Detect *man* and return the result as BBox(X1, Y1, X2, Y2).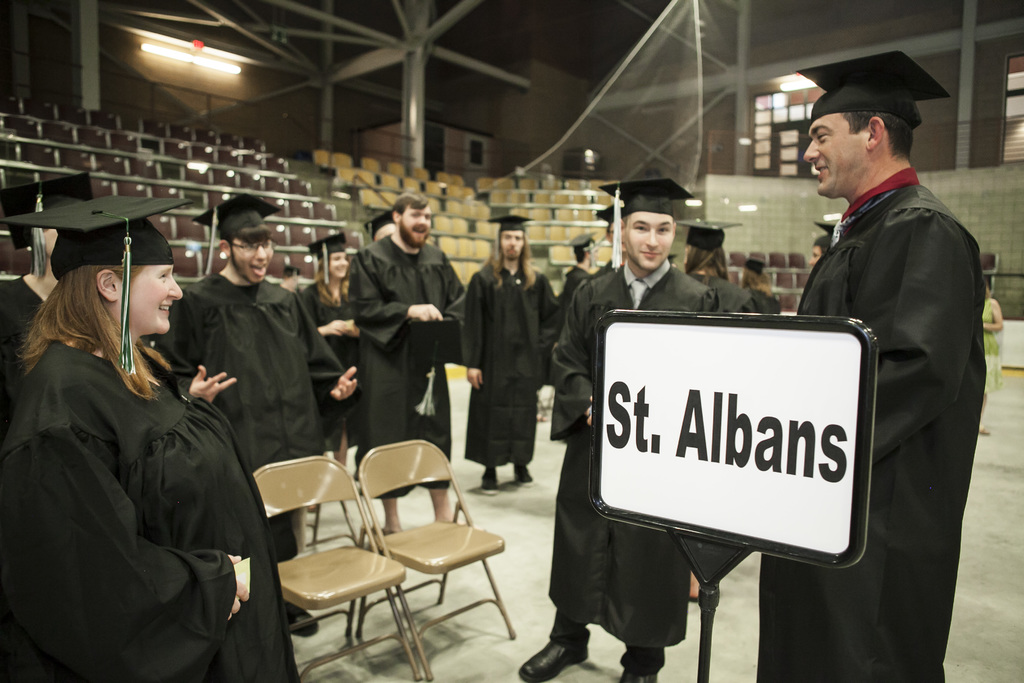
BBox(555, 226, 602, 309).
